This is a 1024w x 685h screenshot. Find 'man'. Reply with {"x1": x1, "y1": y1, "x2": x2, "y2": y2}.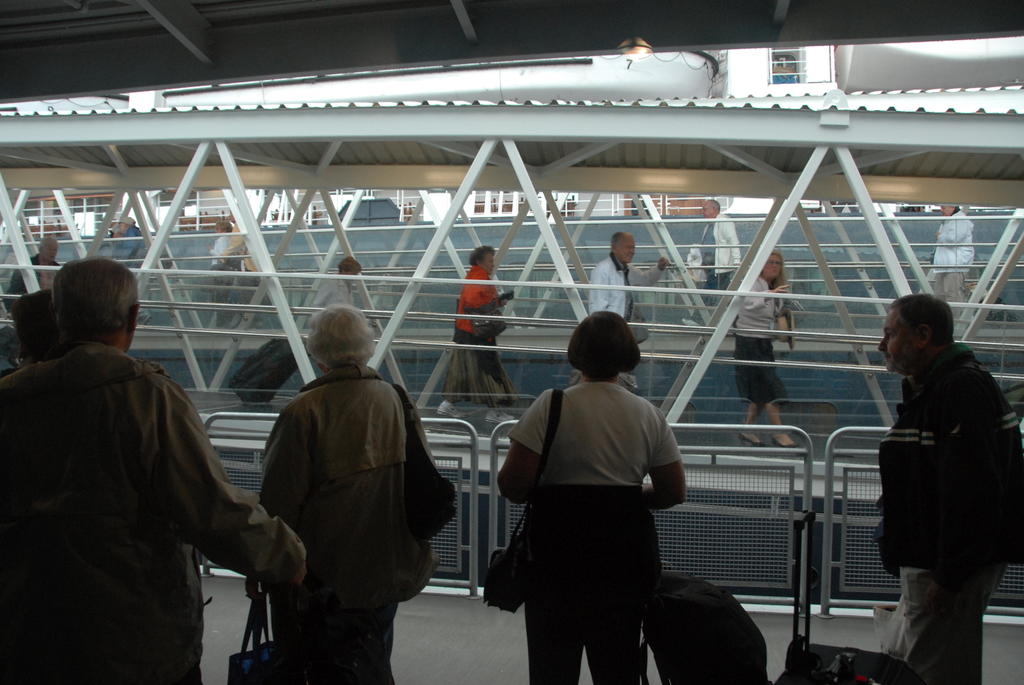
{"x1": 111, "y1": 219, "x2": 144, "y2": 325}.
